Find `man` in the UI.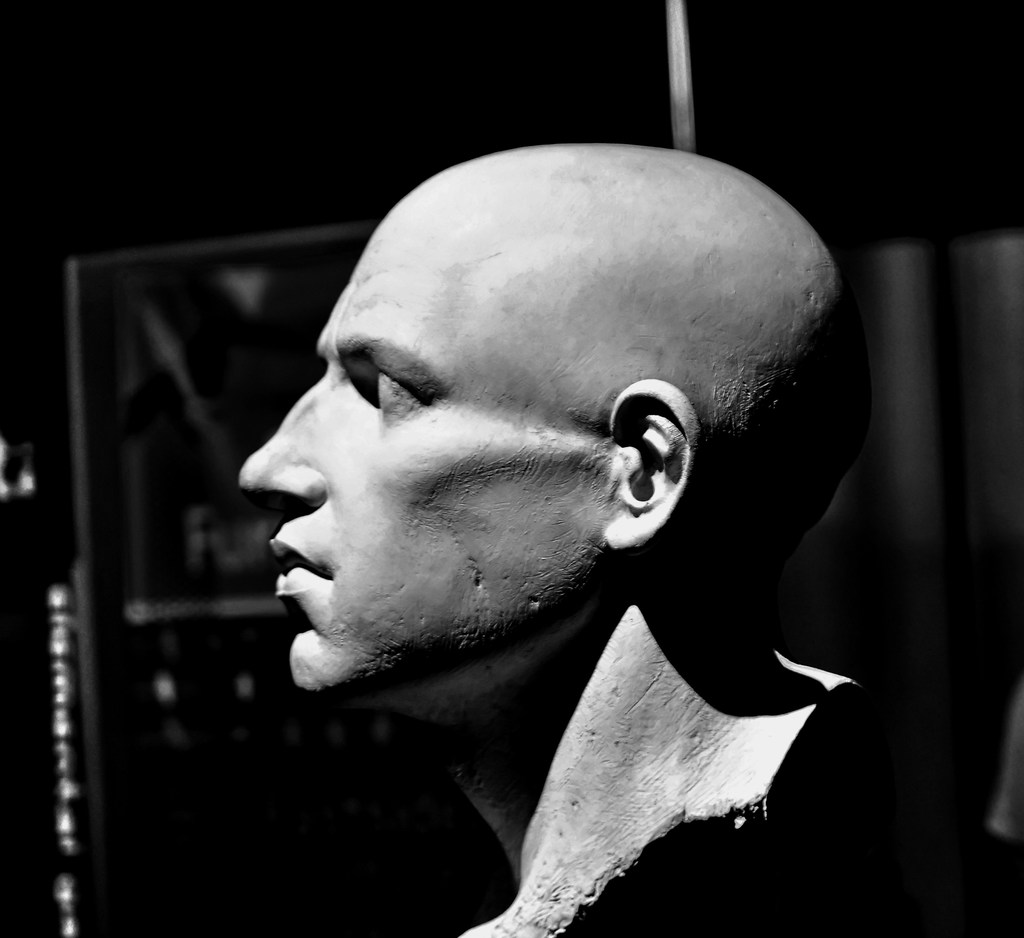
UI element at Rect(228, 140, 1019, 929).
